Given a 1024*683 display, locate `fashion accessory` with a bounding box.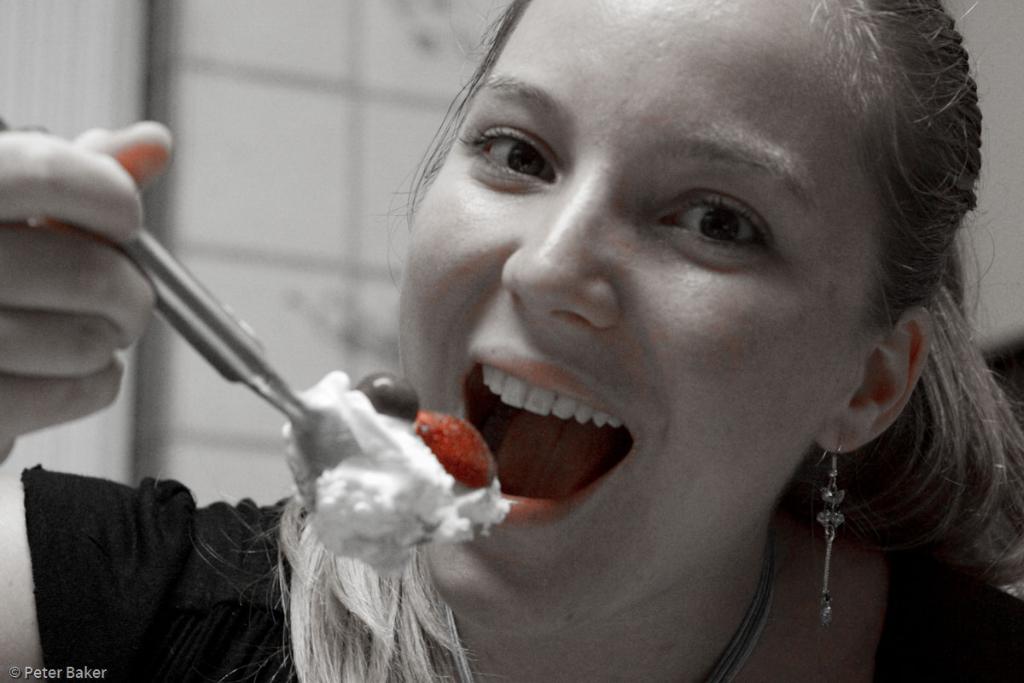
Located: 817, 431, 847, 628.
